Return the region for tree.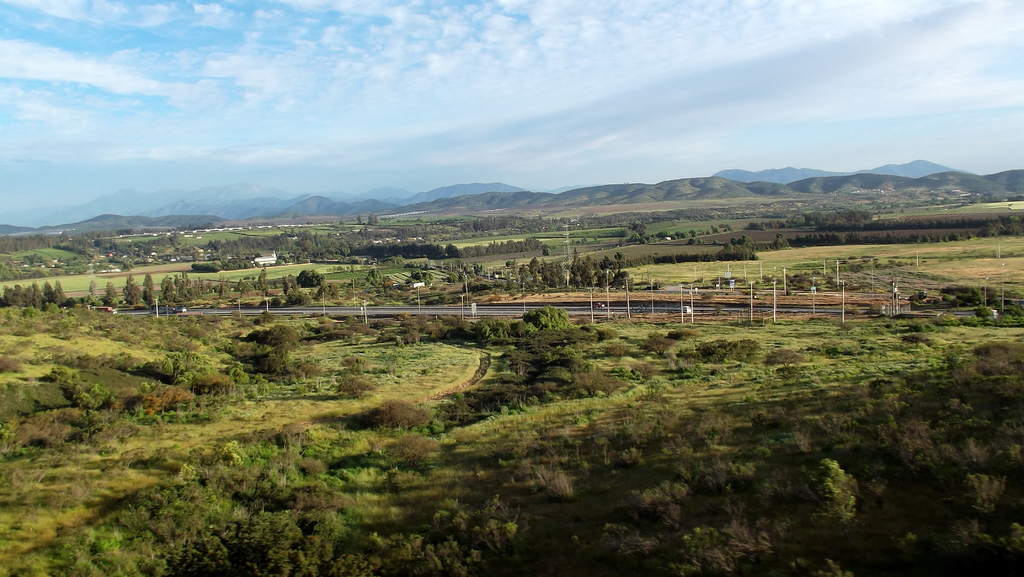
bbox(593, 261, 610, 286).
